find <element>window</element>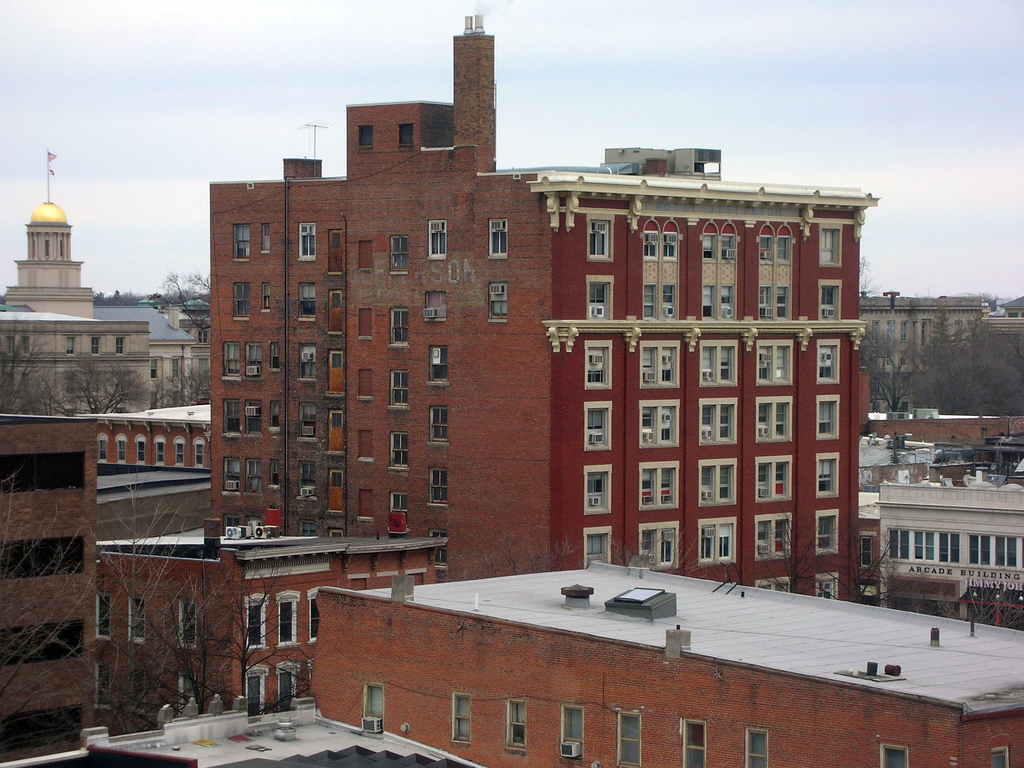
rect(196, 331, 206, 344)
